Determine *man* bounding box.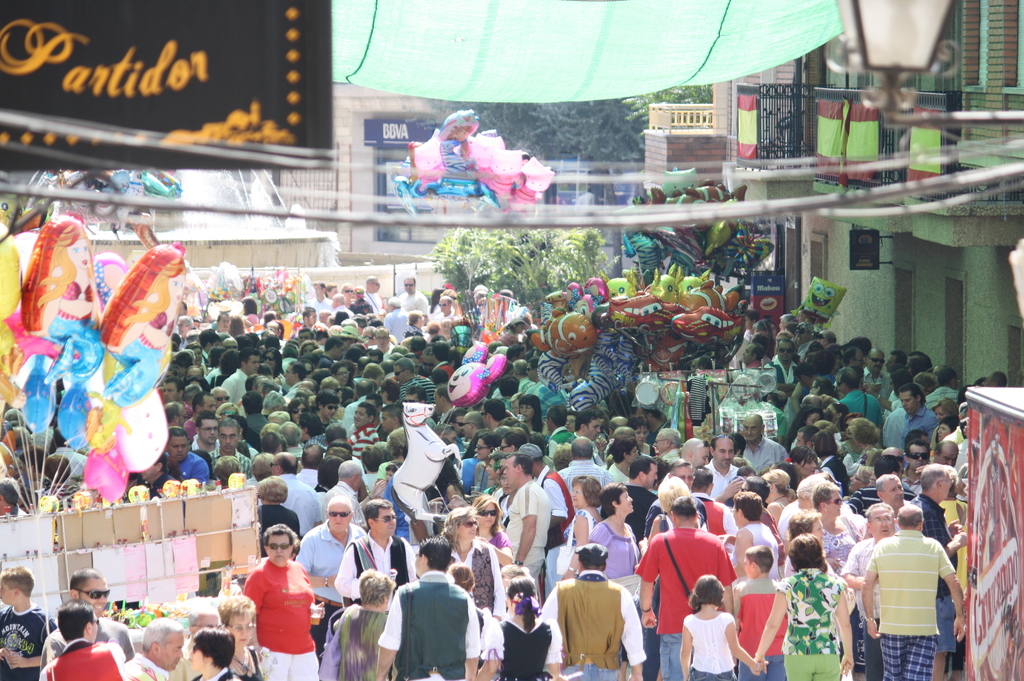
Determined: 836:364:886:432.
